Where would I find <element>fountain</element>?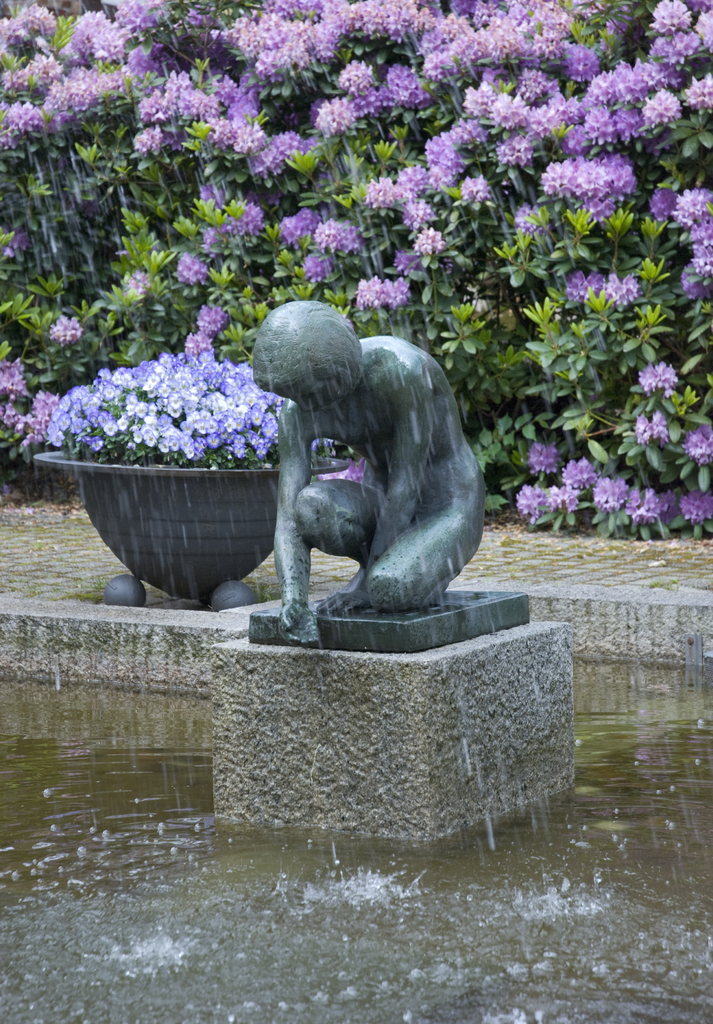
At [x1=0, y1=0, x2=712, y2=1023].
